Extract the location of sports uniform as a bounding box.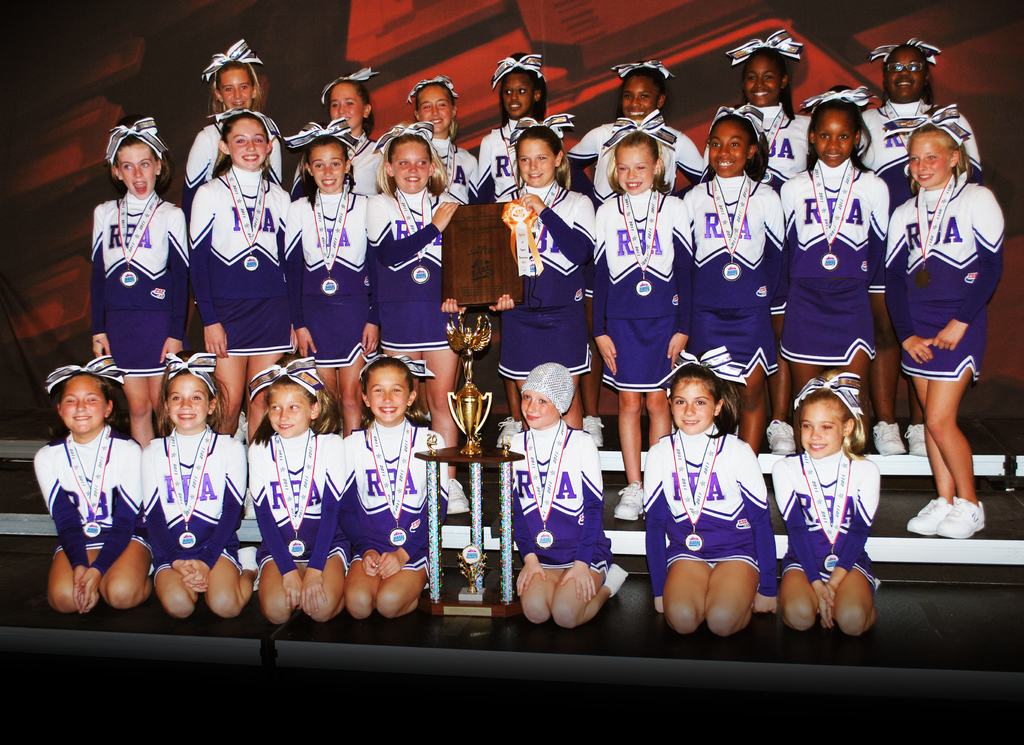
rect(857, 95, 982, 209).
